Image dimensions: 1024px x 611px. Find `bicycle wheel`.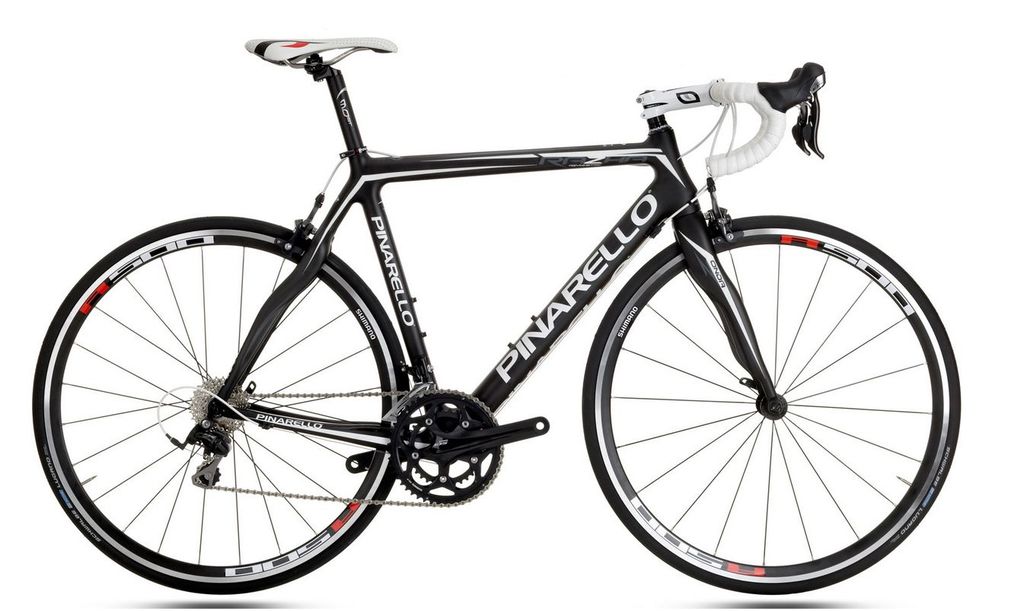
25, 226, 411, 598.
